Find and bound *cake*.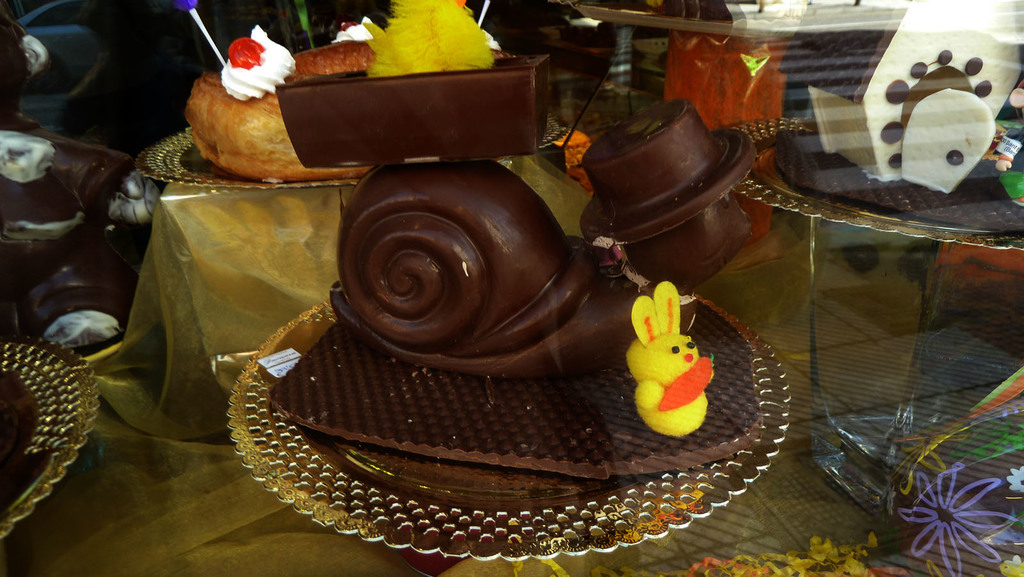
Bound: (771, 7, 1023, 234).
